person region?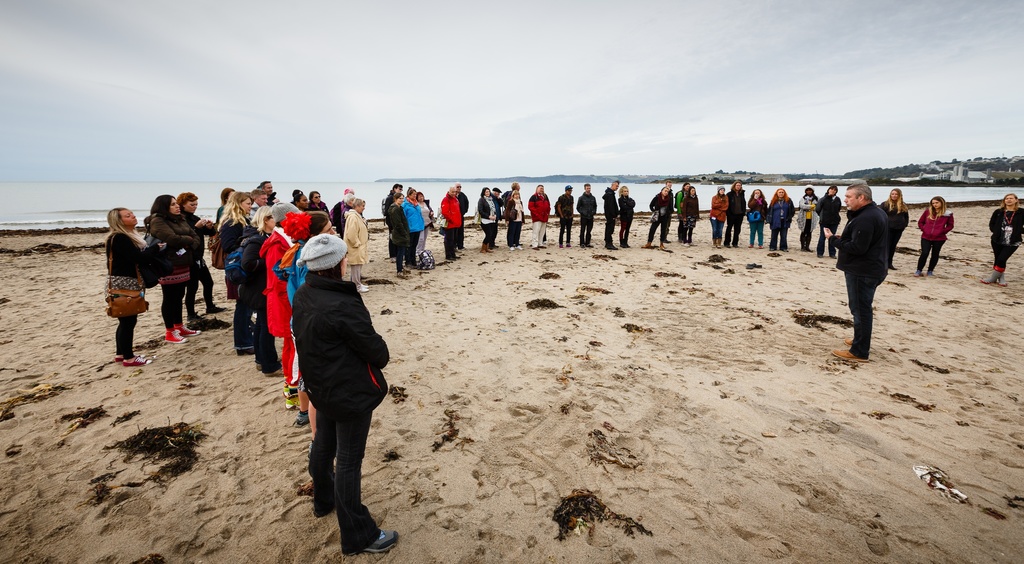
<box>643,184,670,249</box>
